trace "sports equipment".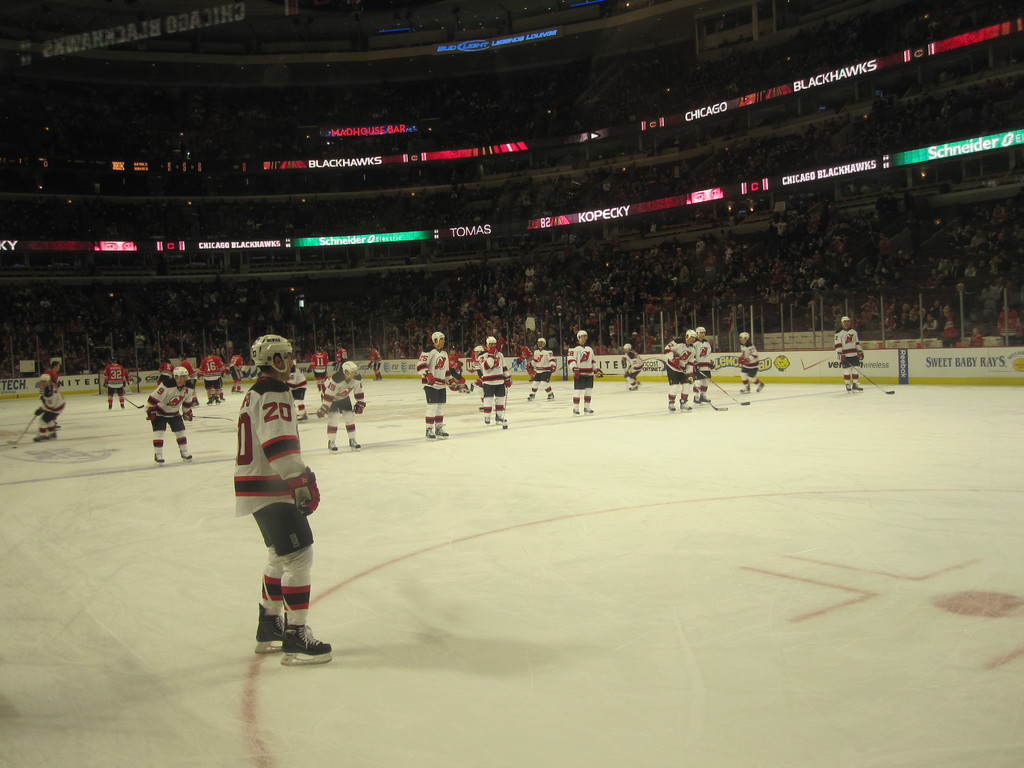
Traced to bbox=(120, 403, 122, 409).
